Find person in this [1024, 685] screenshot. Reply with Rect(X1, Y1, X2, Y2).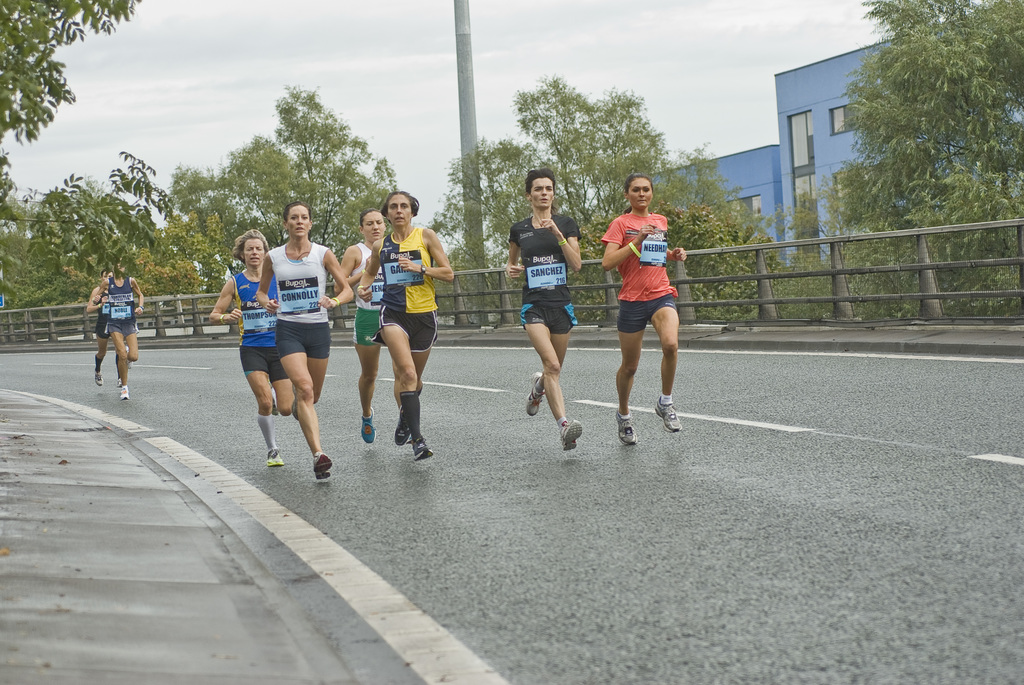
Rect(98, 266, 148, 404).
